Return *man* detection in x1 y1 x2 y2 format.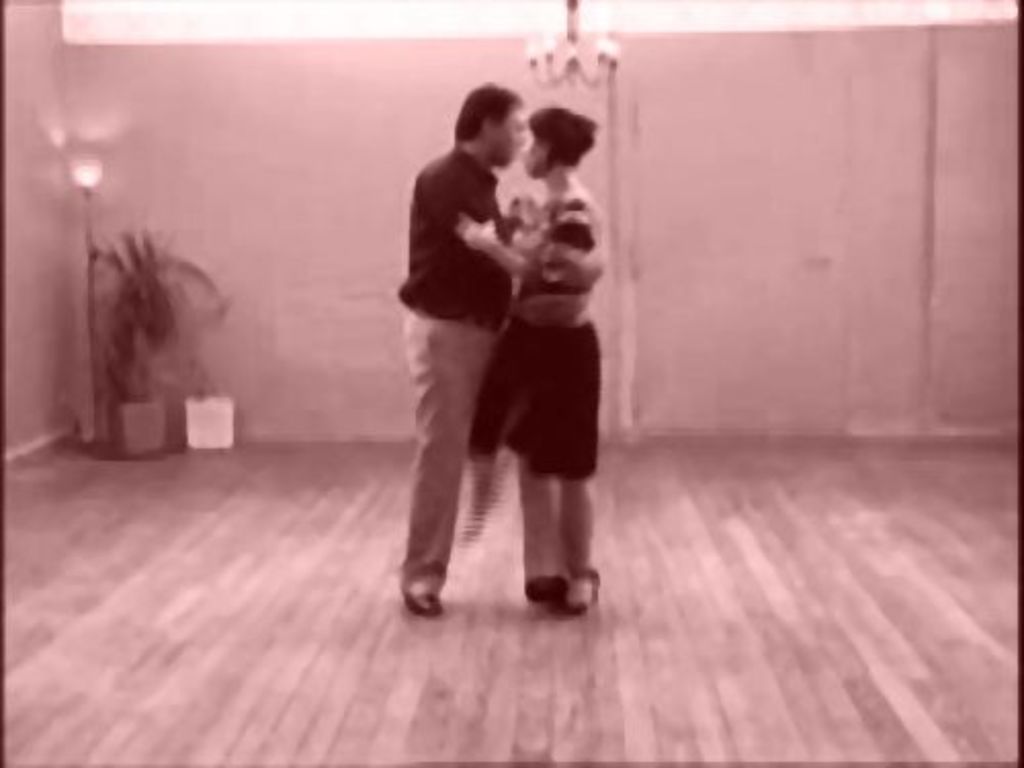
395 47 614 627.
